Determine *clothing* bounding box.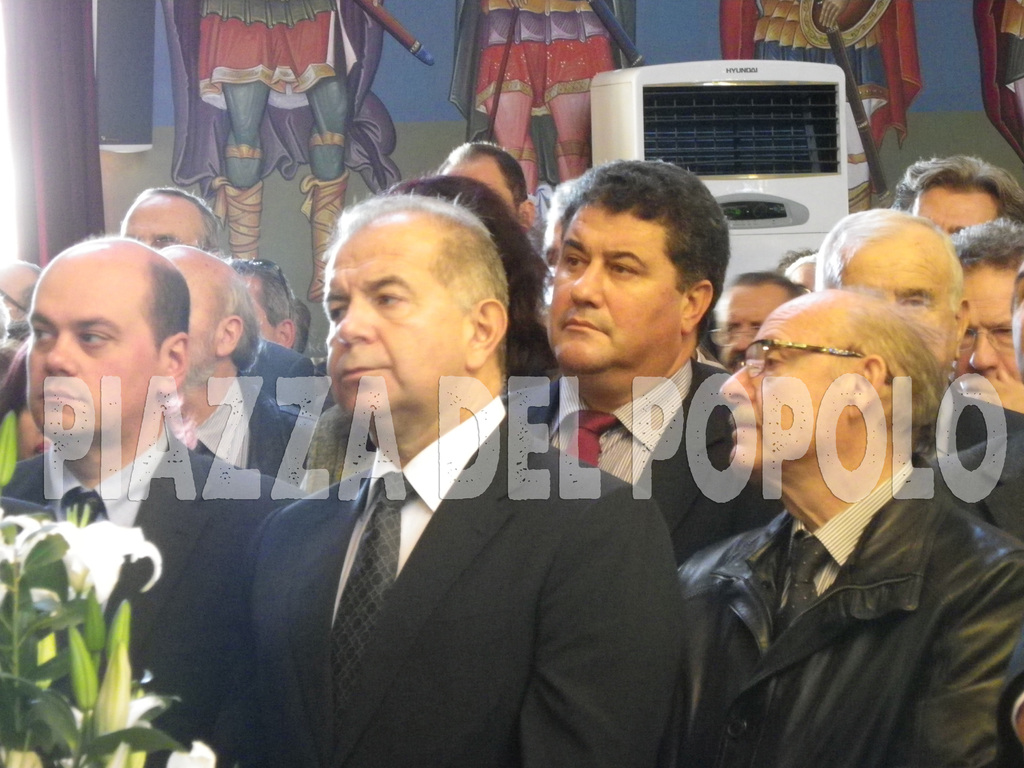
Determined: crop(183, 376, 313, 489).
